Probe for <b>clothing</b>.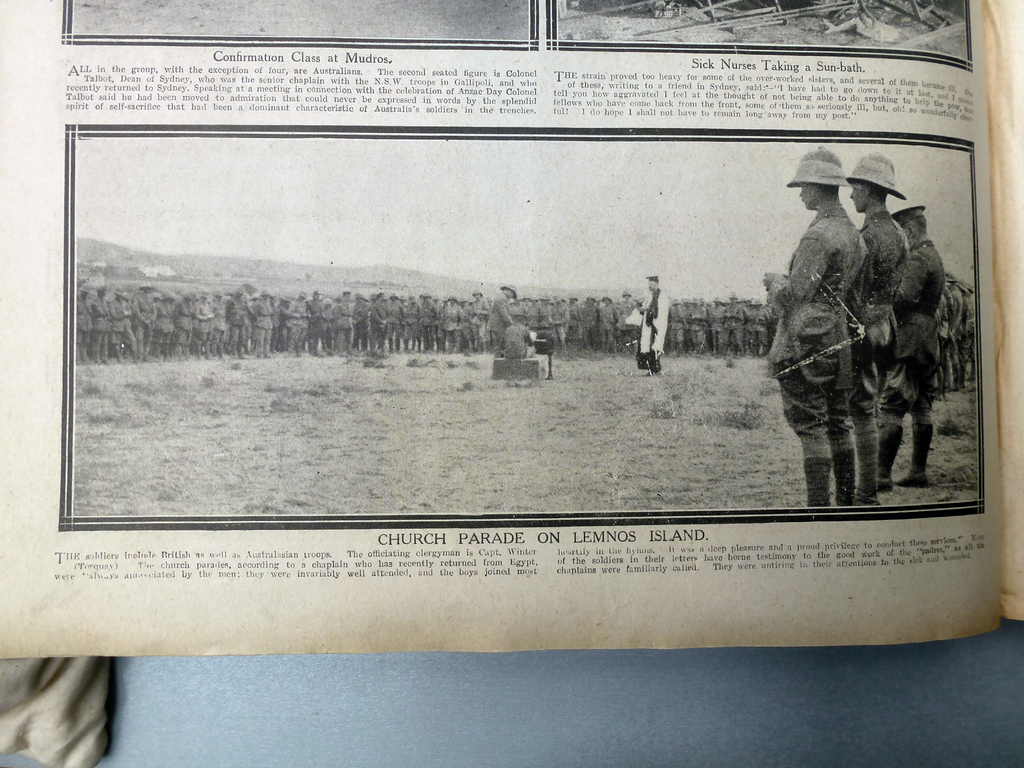
Probe result: box(847, 208, 909, 495).
